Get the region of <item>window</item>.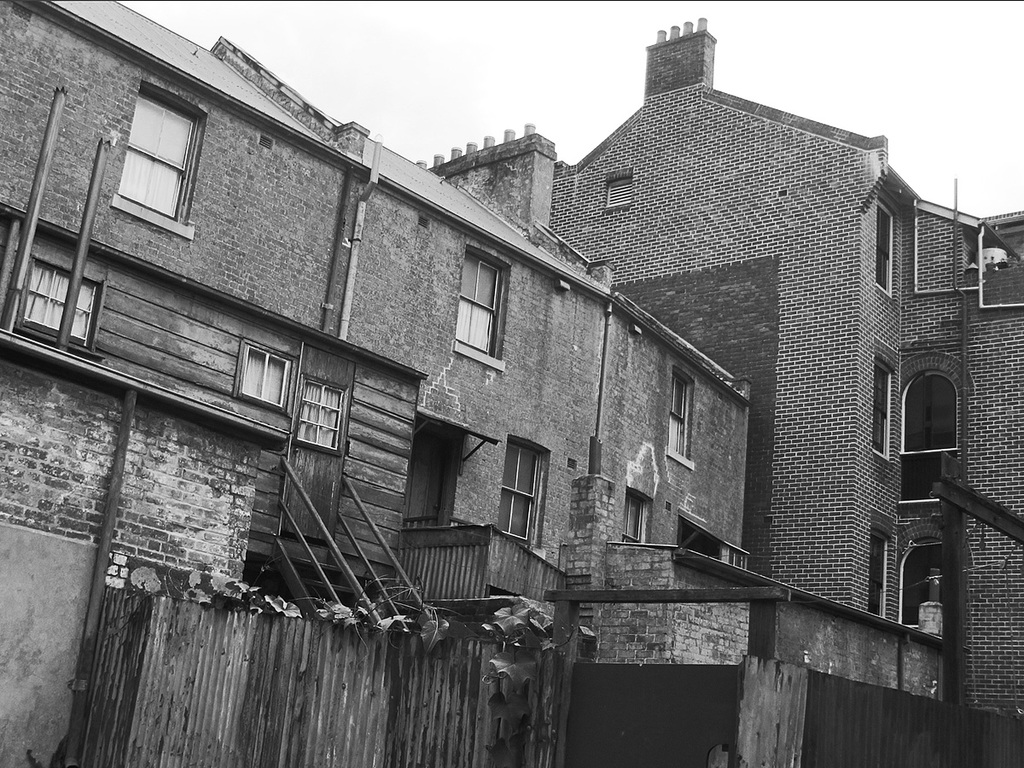
(119,90,198,207).
